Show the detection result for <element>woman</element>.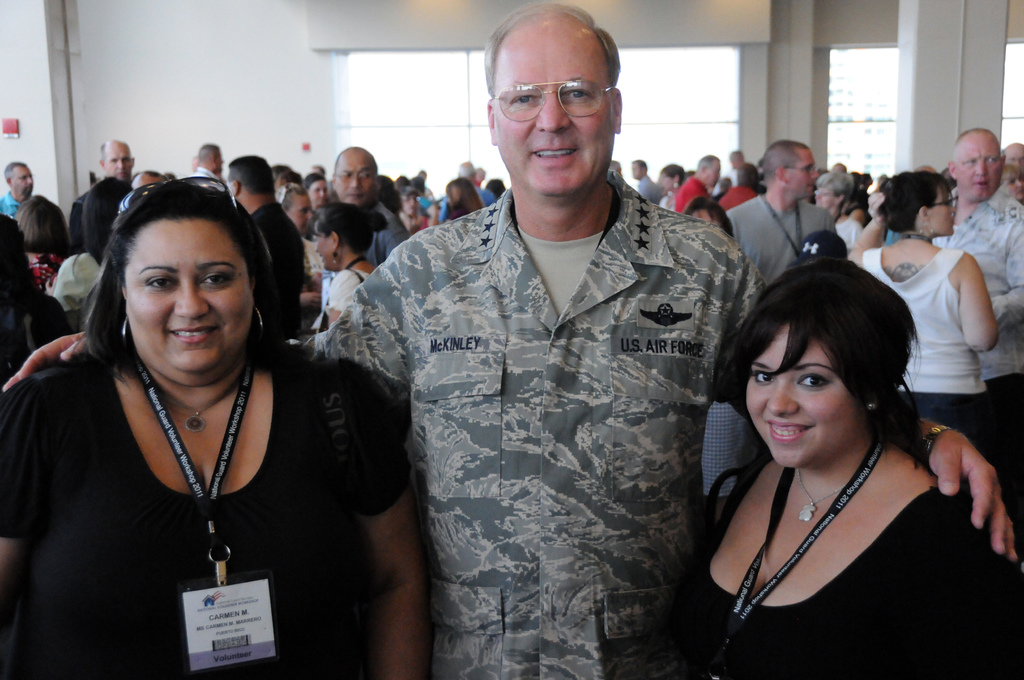
<box>12,193,72,286</box>.
